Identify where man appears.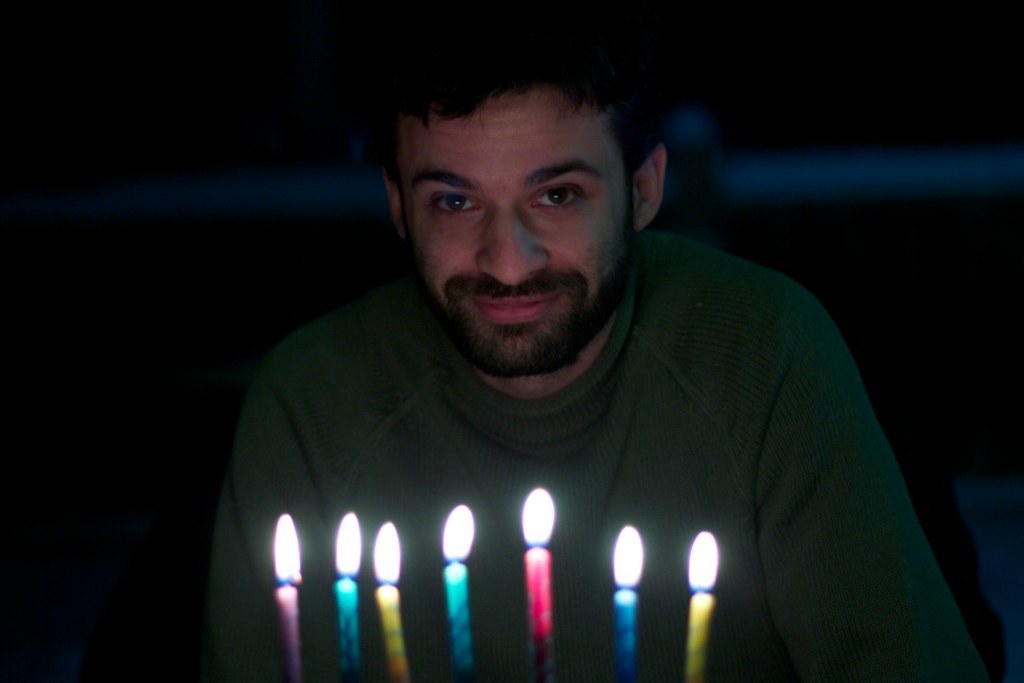
Appears at rect(181, 32, 950, 664).
